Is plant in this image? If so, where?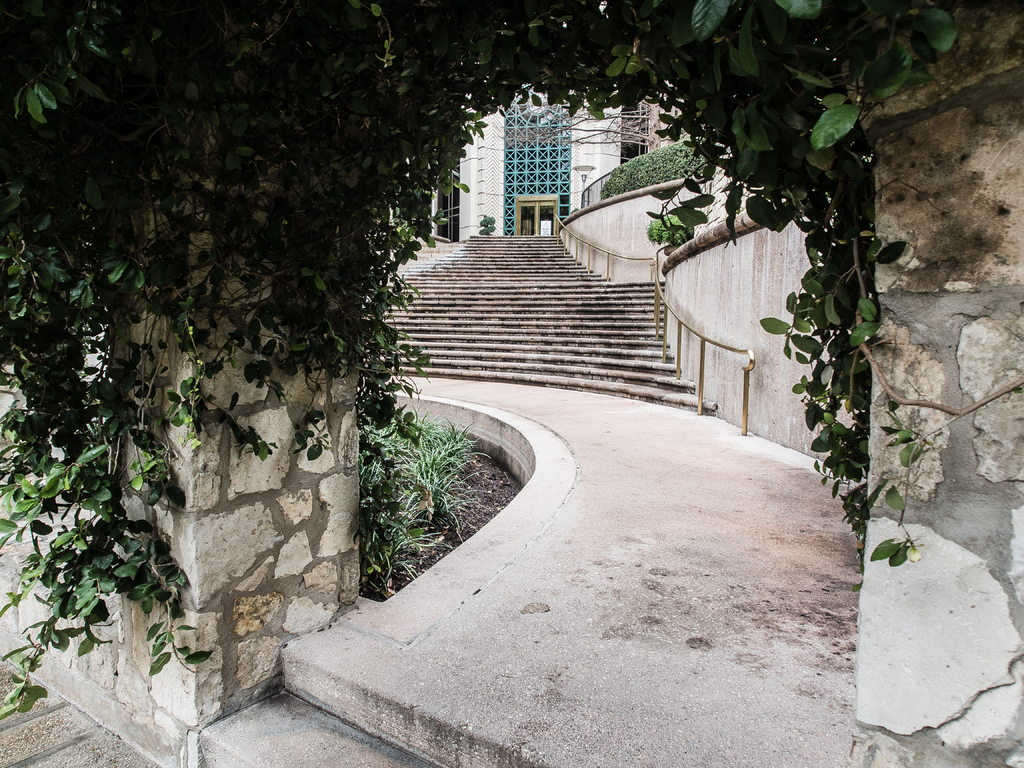
Yes, at Rect(327, 368, 480, 604).
